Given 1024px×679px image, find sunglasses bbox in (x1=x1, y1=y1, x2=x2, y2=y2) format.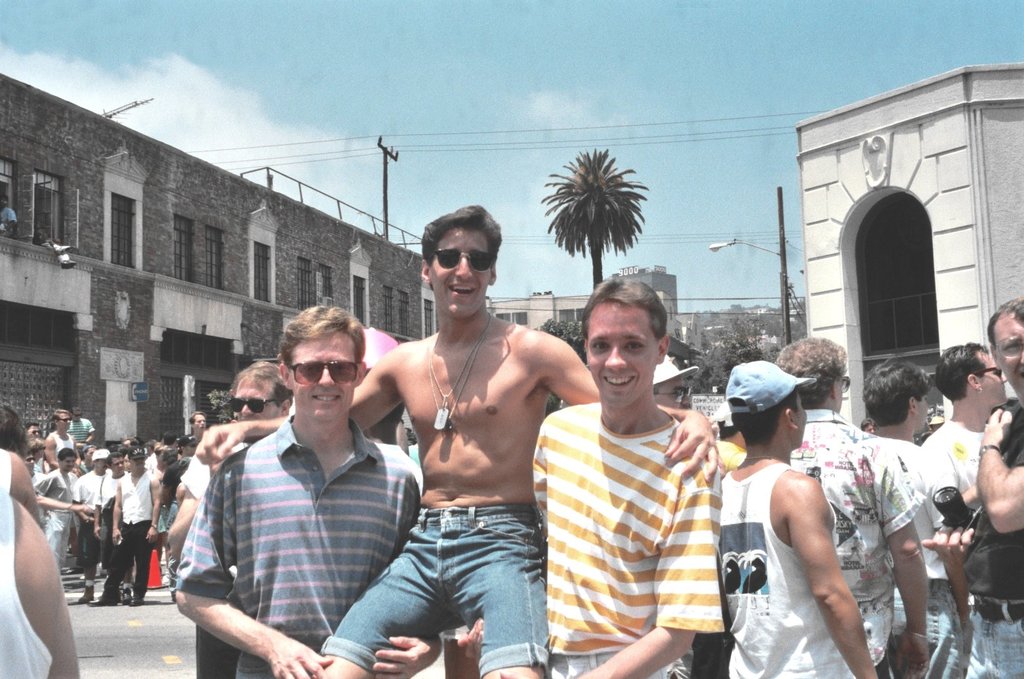
(x1=58, y1=416, x2=71, y2=424).
